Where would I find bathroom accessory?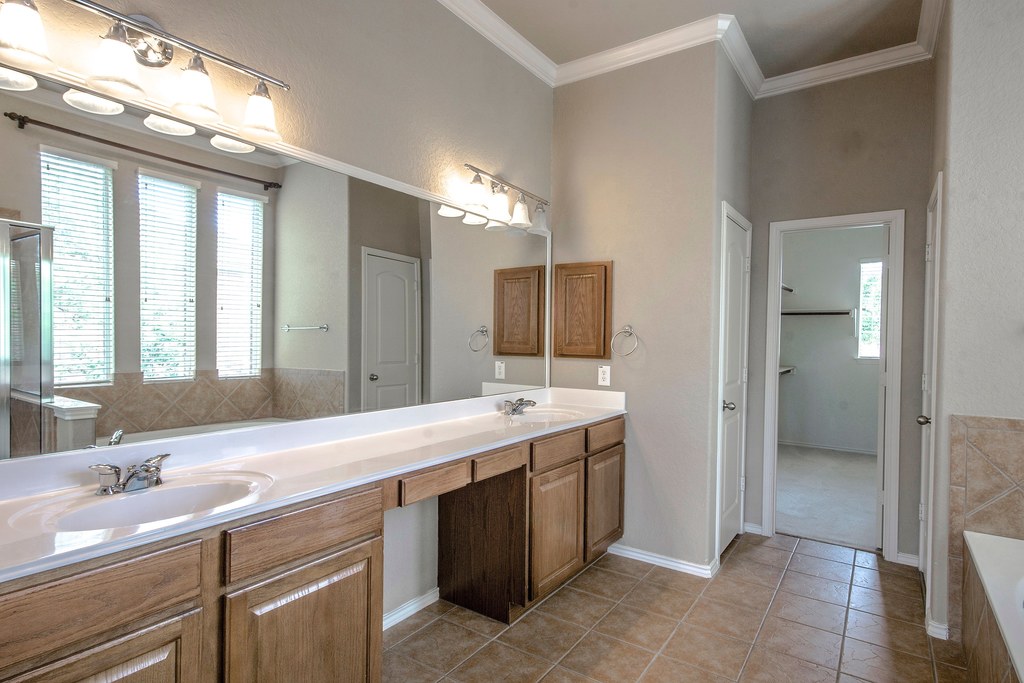
At l=84, t=454, r=168, b=513.
